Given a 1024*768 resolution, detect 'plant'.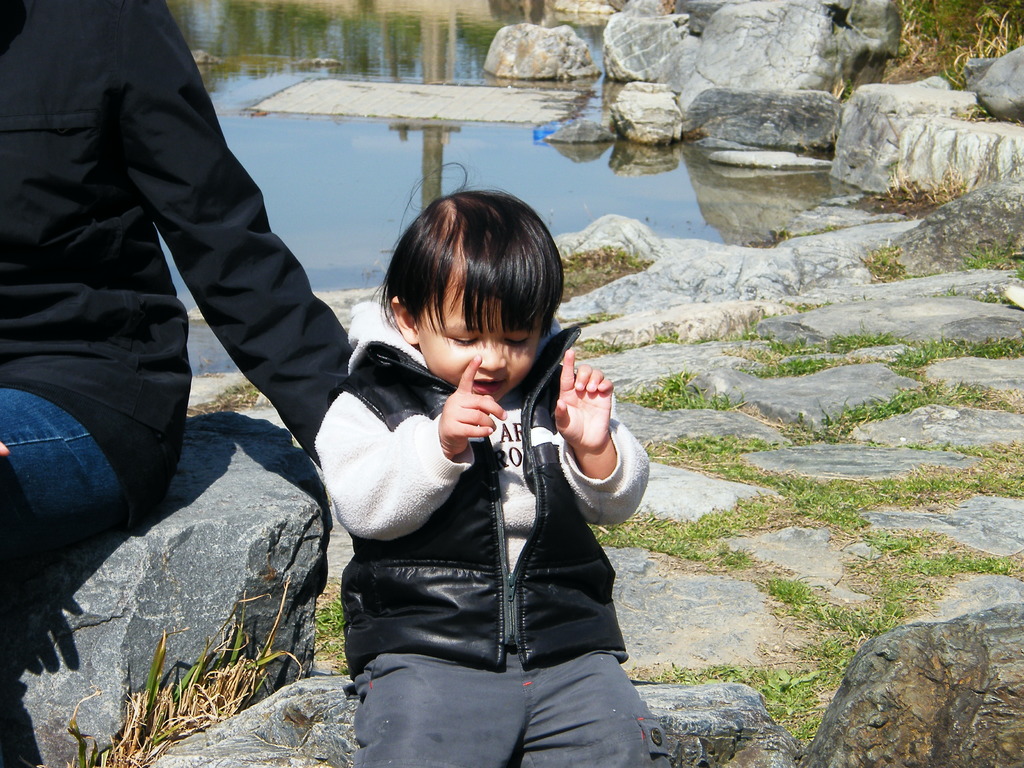
(899, 0, 1023, 92).
